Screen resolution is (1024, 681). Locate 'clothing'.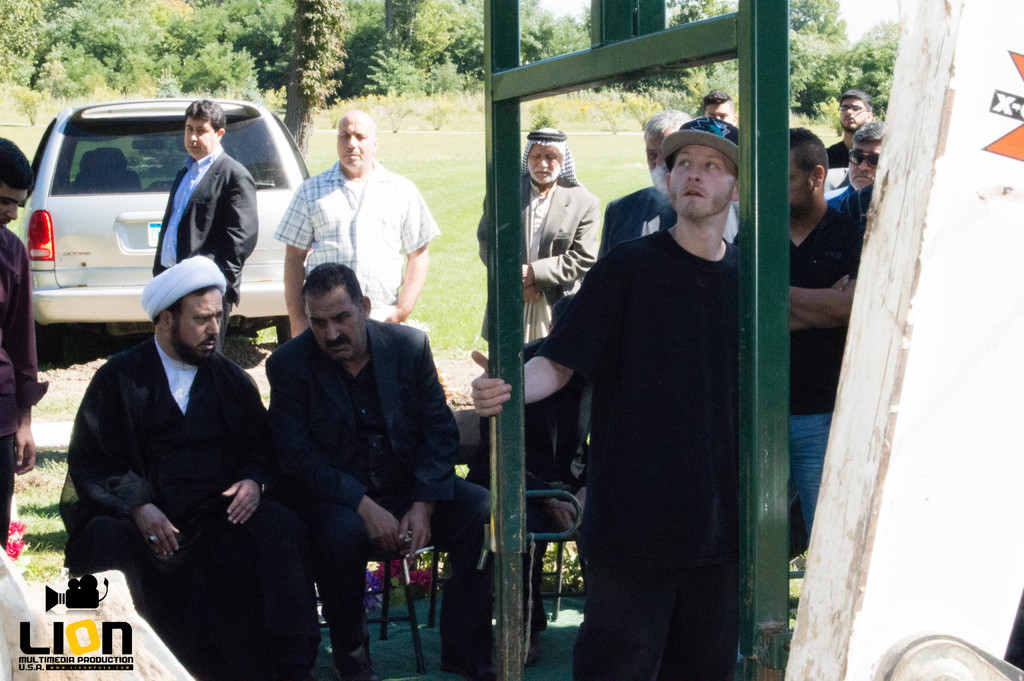
bbox=(474, 162, 596, 349).
